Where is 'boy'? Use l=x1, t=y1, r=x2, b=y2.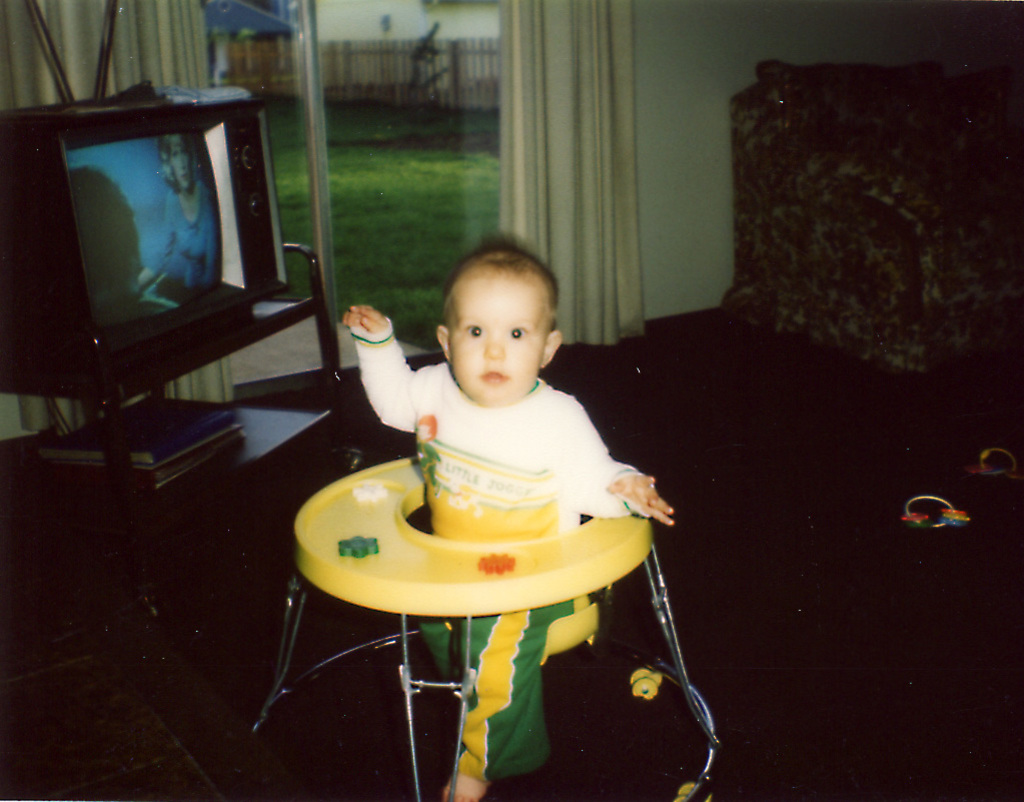
l=339, t=231, r=680, b=801.
